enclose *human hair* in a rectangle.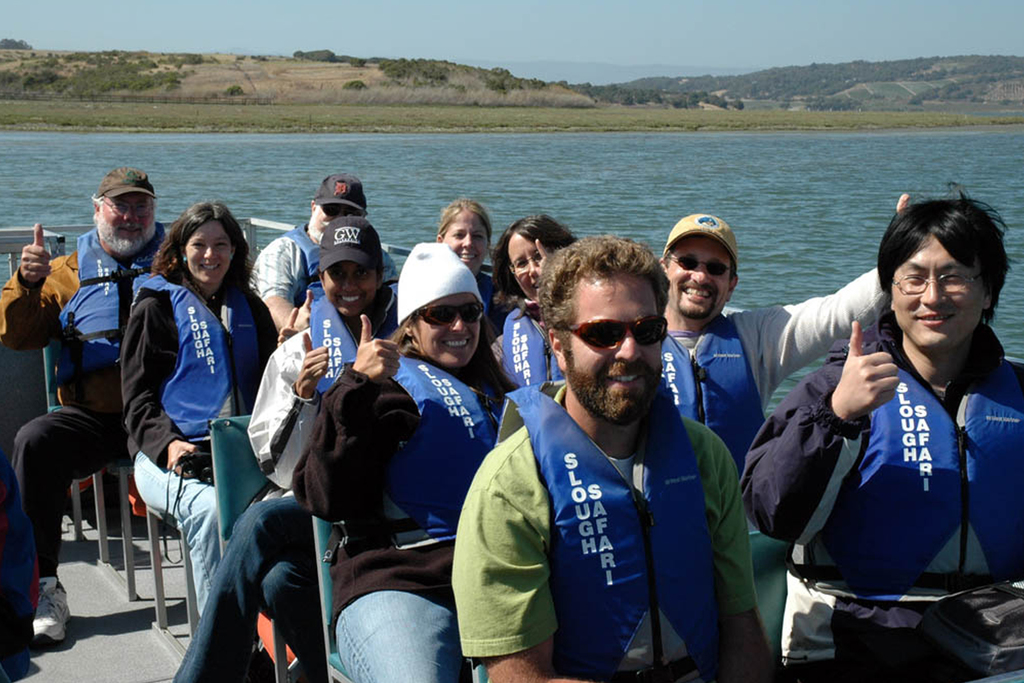
box=[90, 194, 155, 219].
